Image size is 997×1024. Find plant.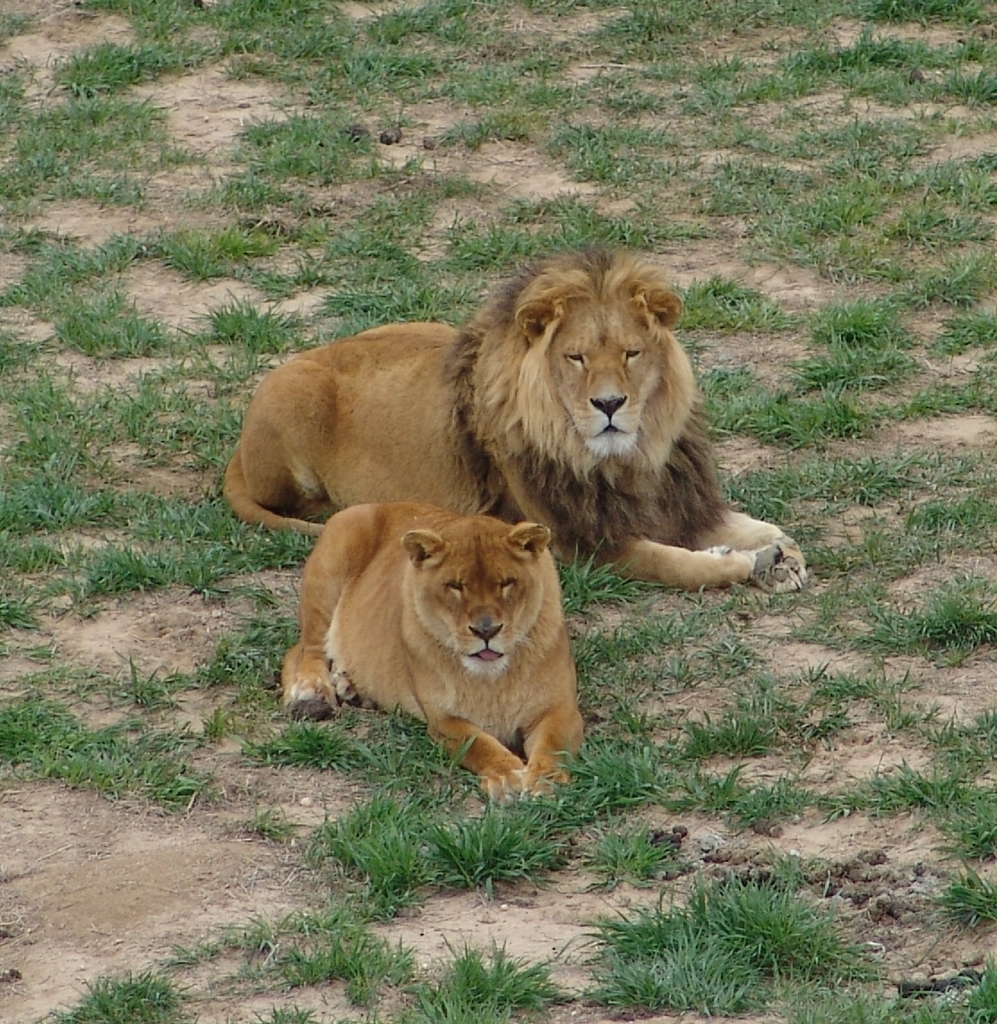
x1=4 y1=445 x2=104 y2=486.
